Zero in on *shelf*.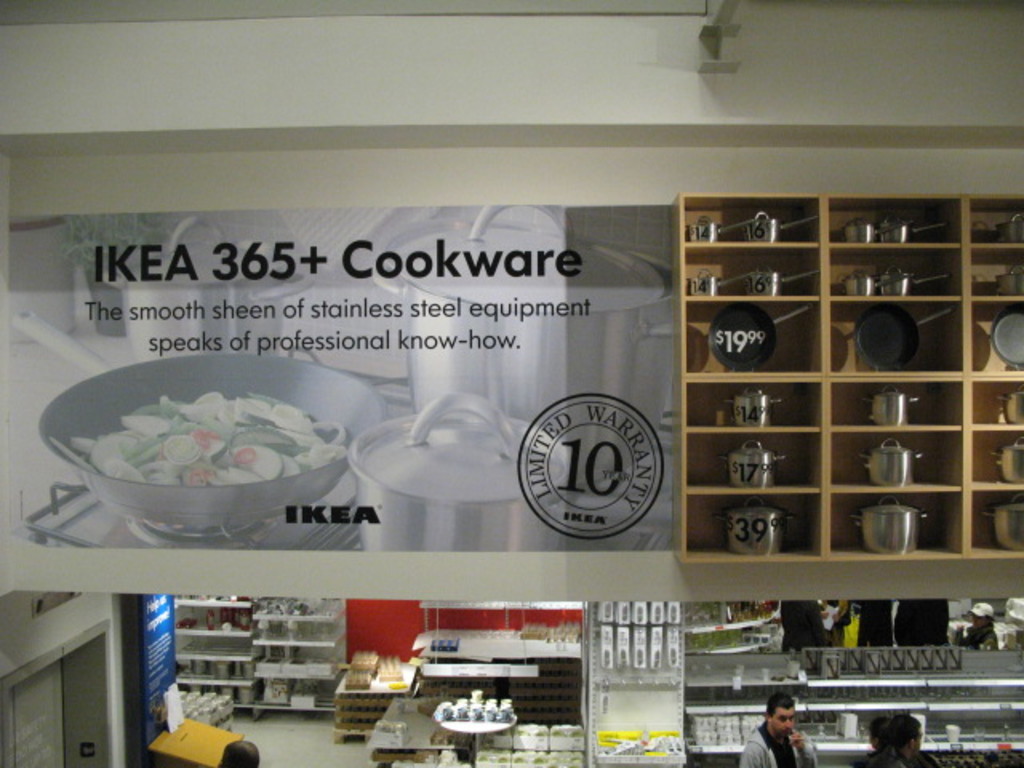
Zeroed in: l=974, t=384, r=1022, b=424.
